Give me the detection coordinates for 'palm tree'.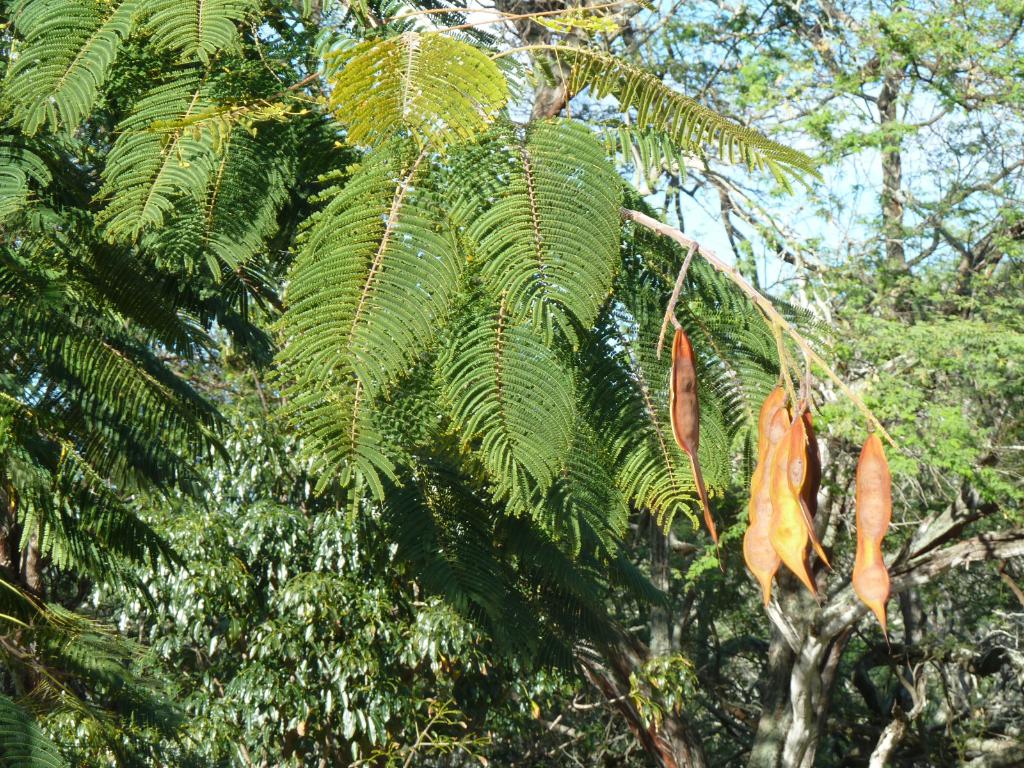
[left=254, top=26, right=884, bottom=488].
